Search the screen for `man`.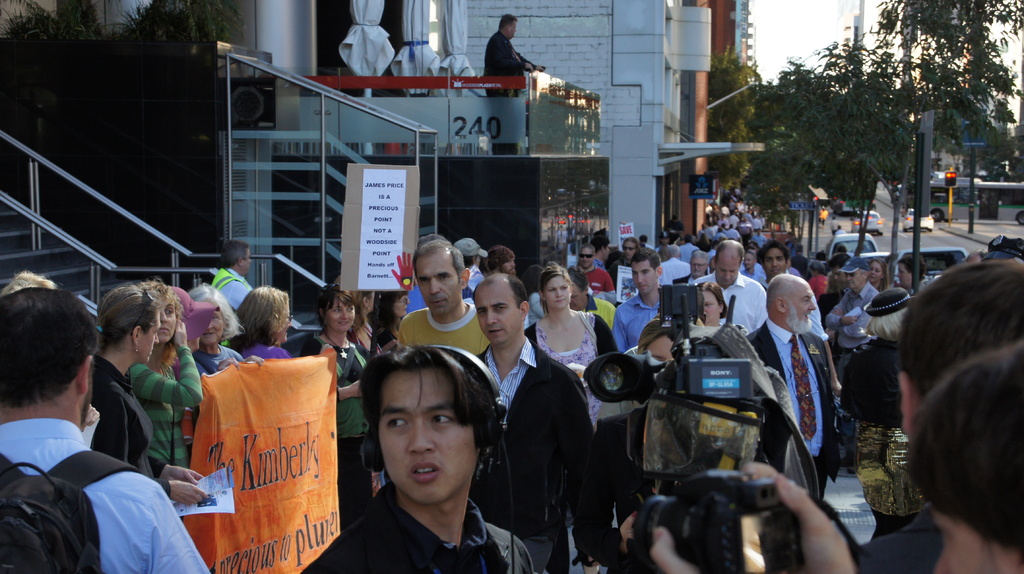
Found at (751, 271, 843, 498).
